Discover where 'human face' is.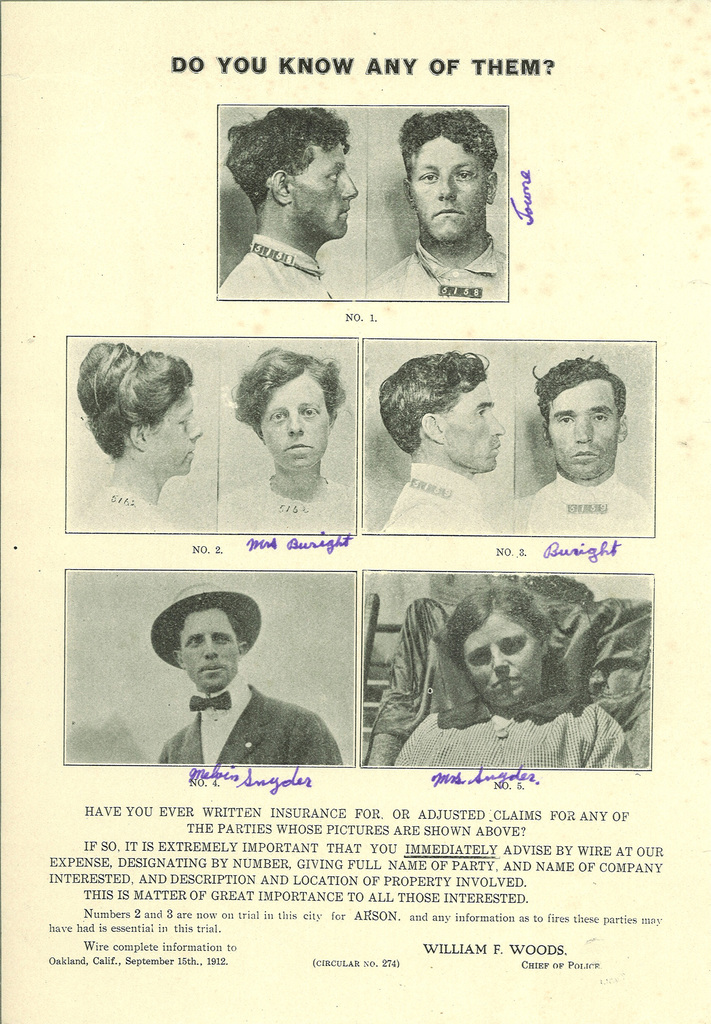
Discovered at detection(296, 146, 361, 244).
